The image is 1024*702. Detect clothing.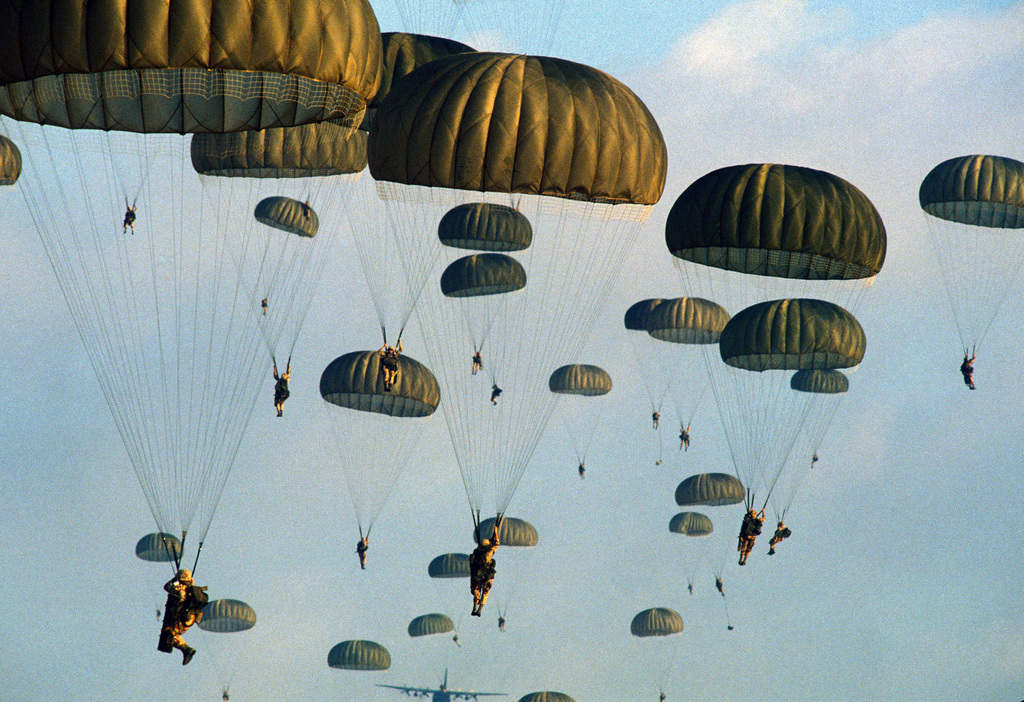
Detection: (384, 346, 405, 380).
